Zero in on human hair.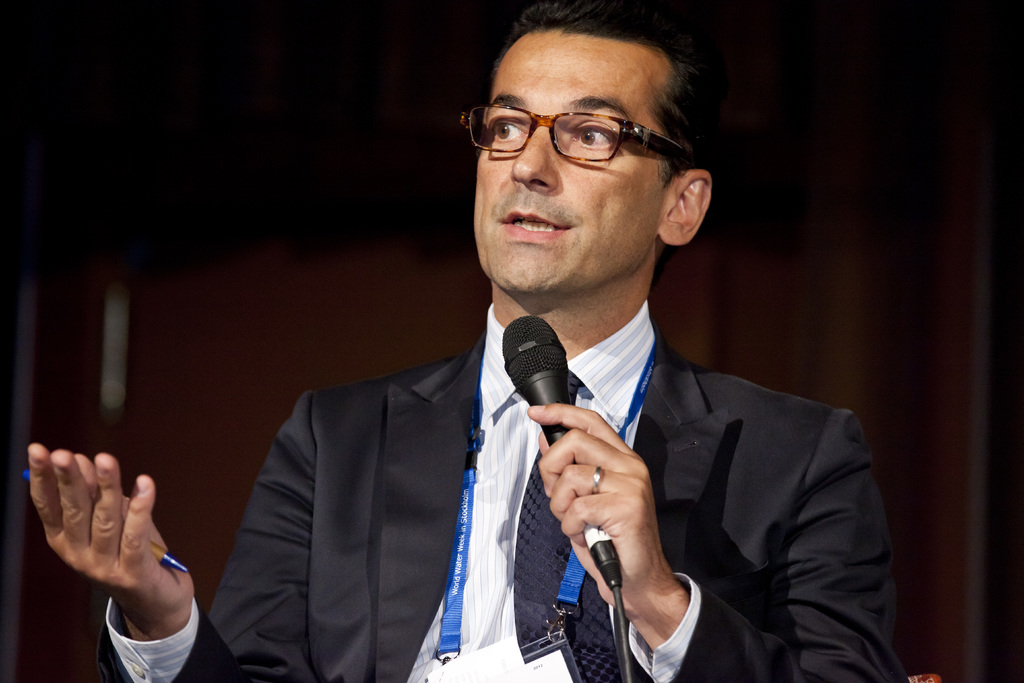
Zeroed in: [470,6,717,188].
